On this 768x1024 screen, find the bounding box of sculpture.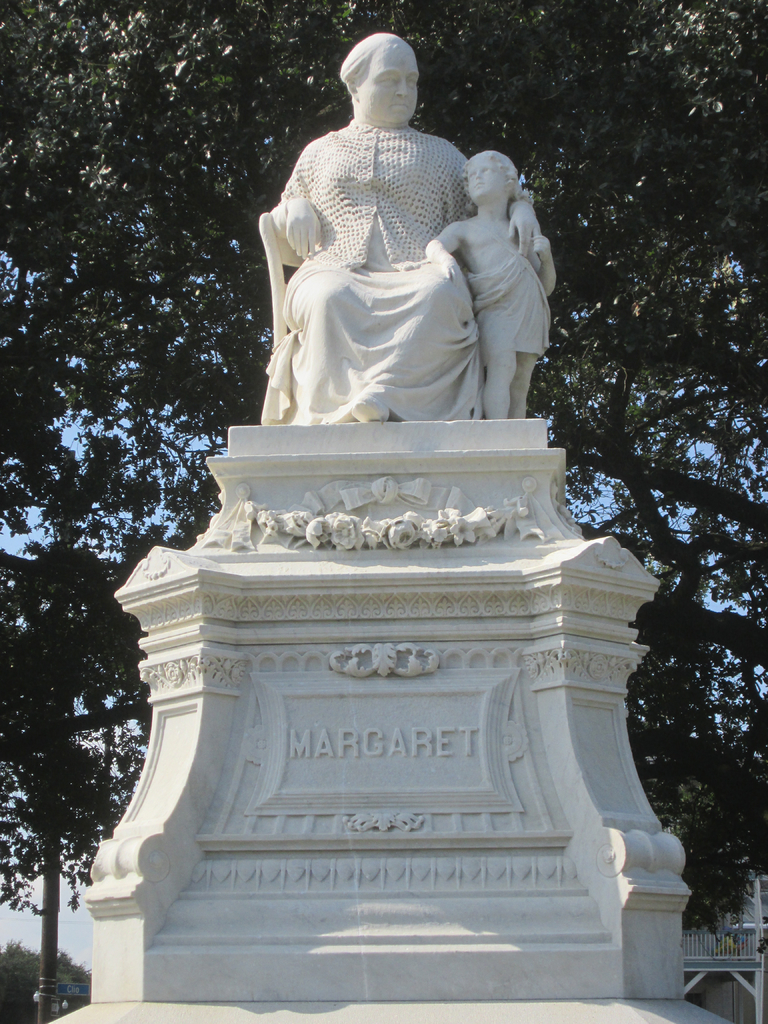
Bounding box: box=[422, 148, 559, 421].
